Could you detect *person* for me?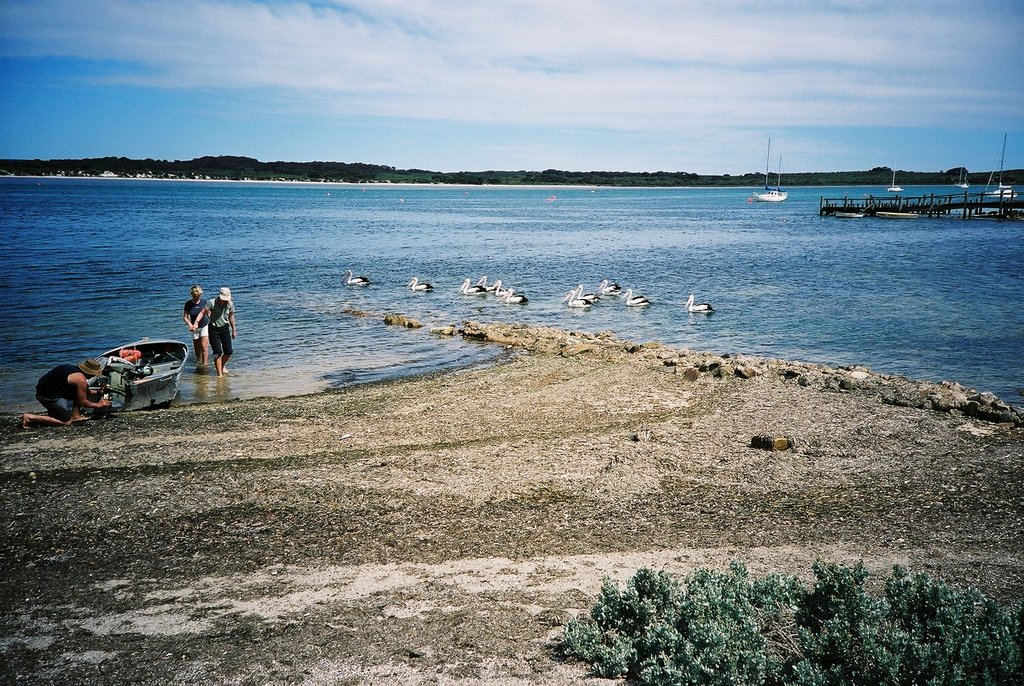
Detection result: 196,288,239,375.
